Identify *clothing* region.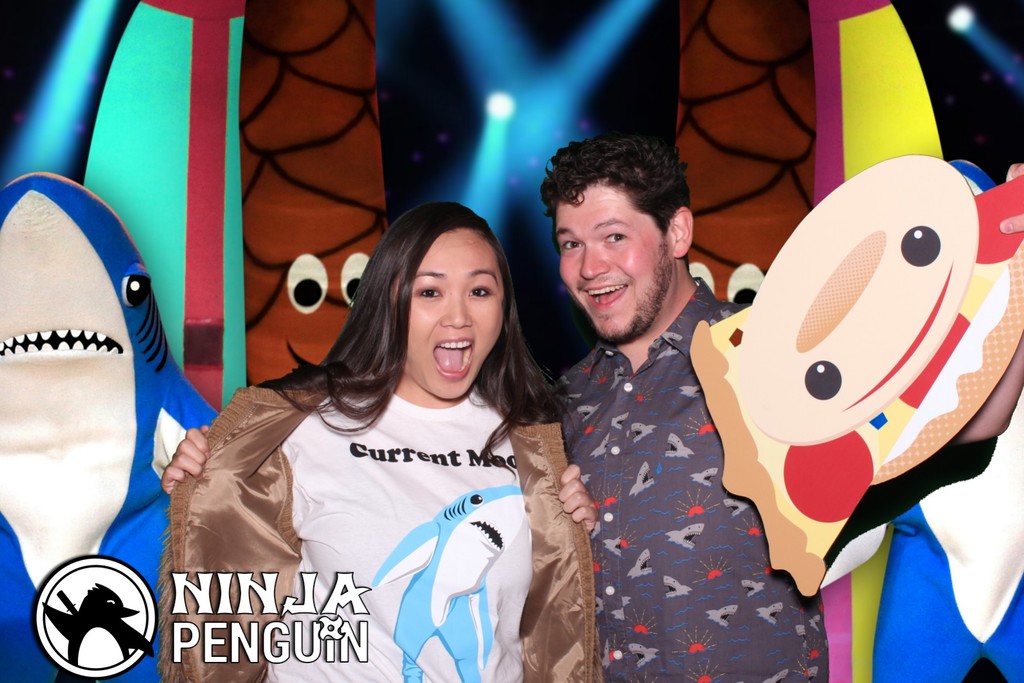
Region: bbox(154, 365, 604, 682).
